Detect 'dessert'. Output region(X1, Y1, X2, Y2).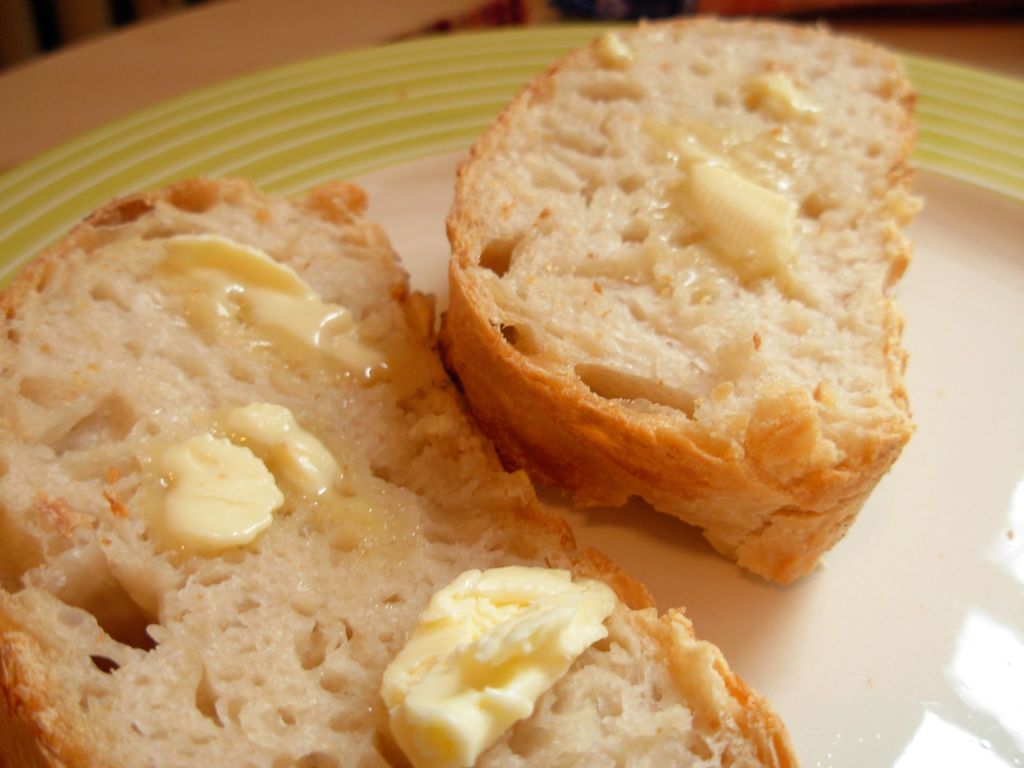
region(0, 172, 803, 767).
